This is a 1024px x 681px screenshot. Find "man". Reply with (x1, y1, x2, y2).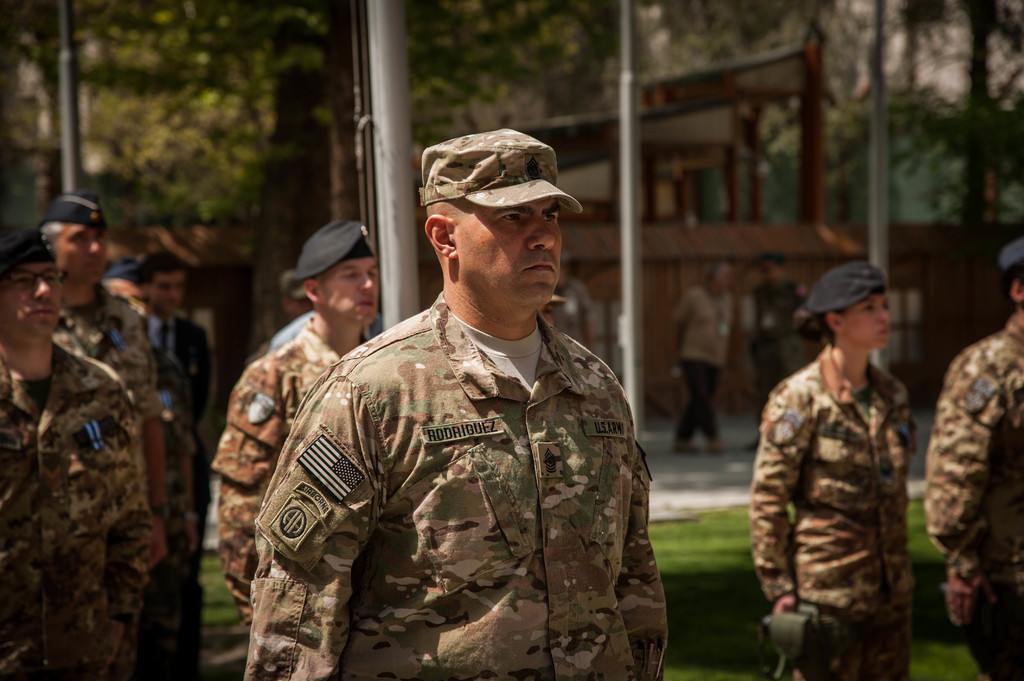
(149, 254, 225, 457).
